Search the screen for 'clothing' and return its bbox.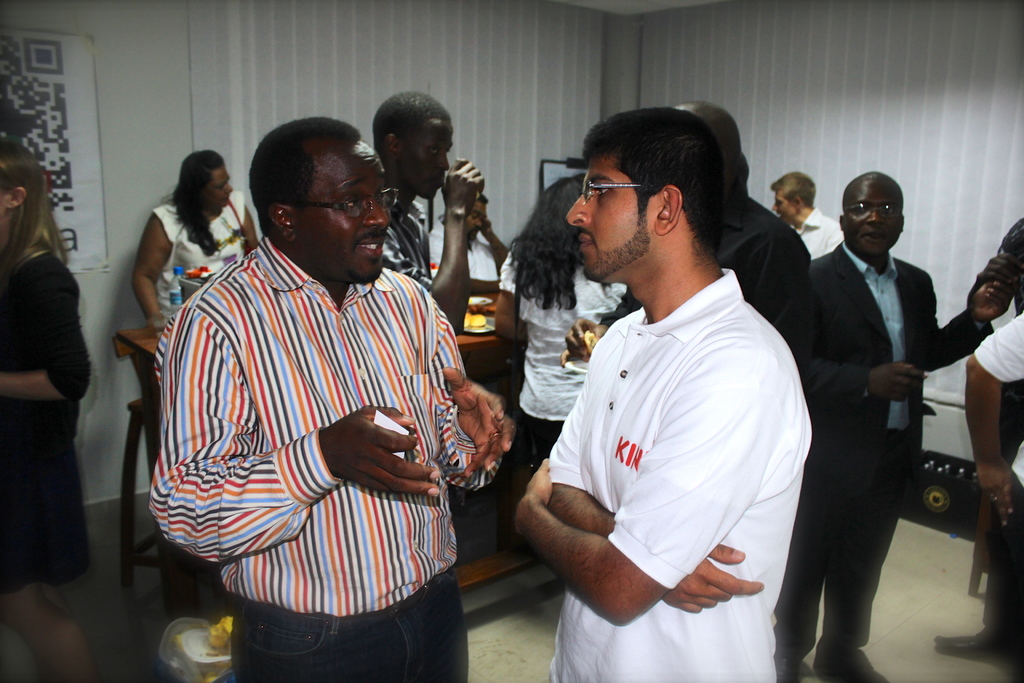
Found: 772/242/1002/682.
